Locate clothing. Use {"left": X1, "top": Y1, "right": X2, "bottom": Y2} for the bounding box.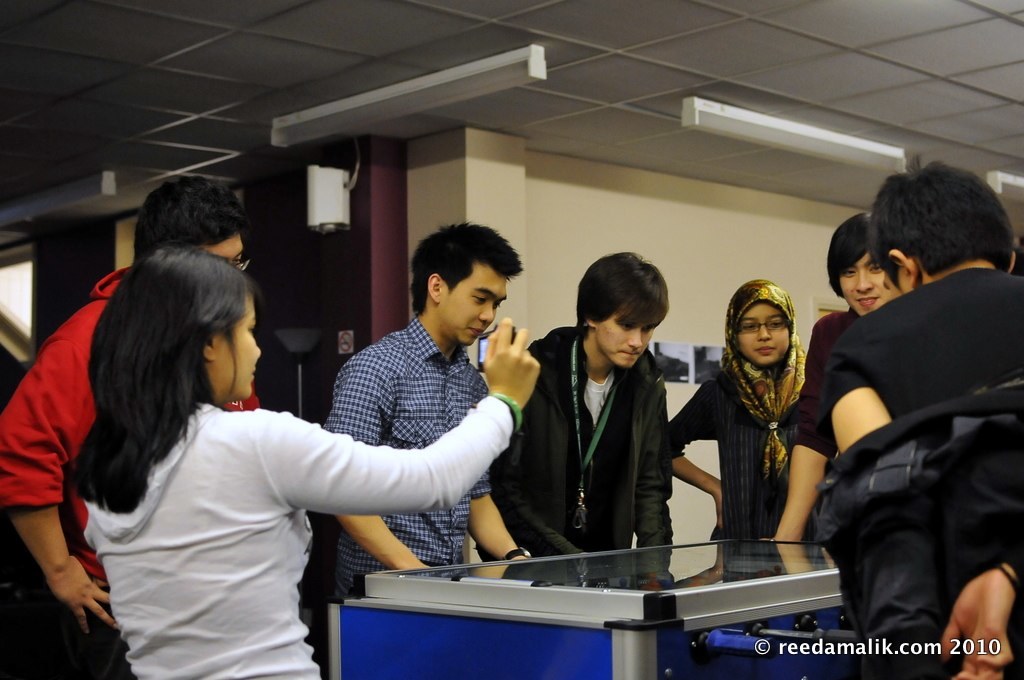
{"left": 67, "top": 393, "right": 544, "bottom": 679}.
